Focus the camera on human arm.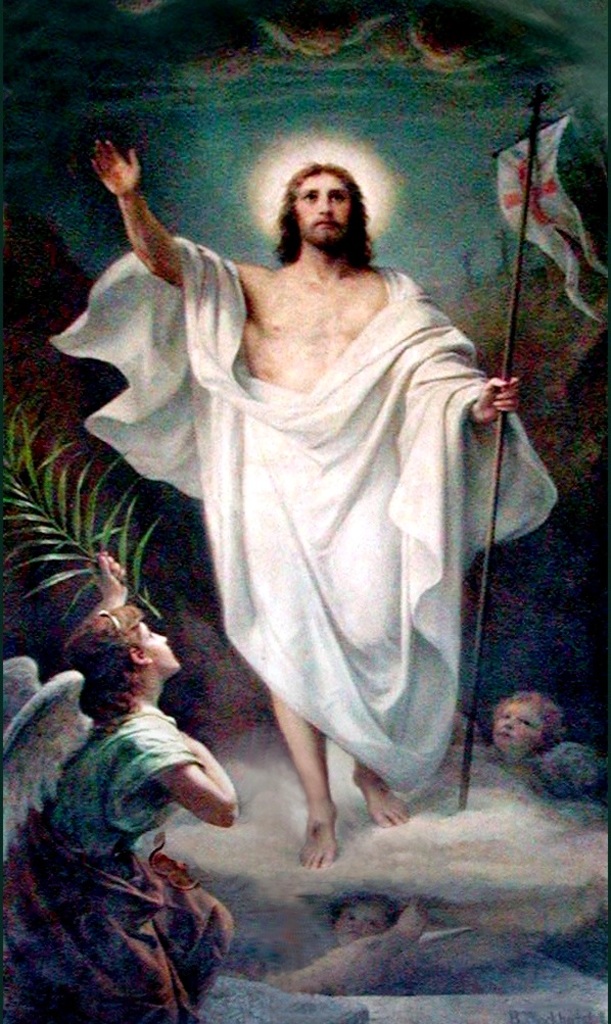
Focus region: select_region(381, 307, 523, 432).
